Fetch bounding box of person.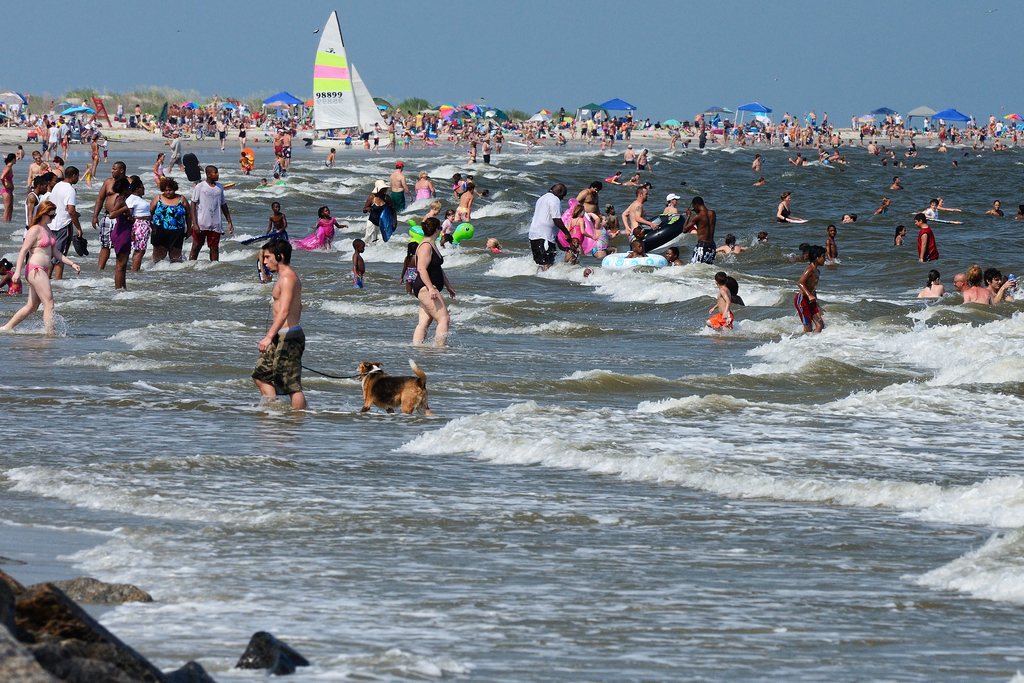
Bbox: BBox(872, 199, 896, 216).
